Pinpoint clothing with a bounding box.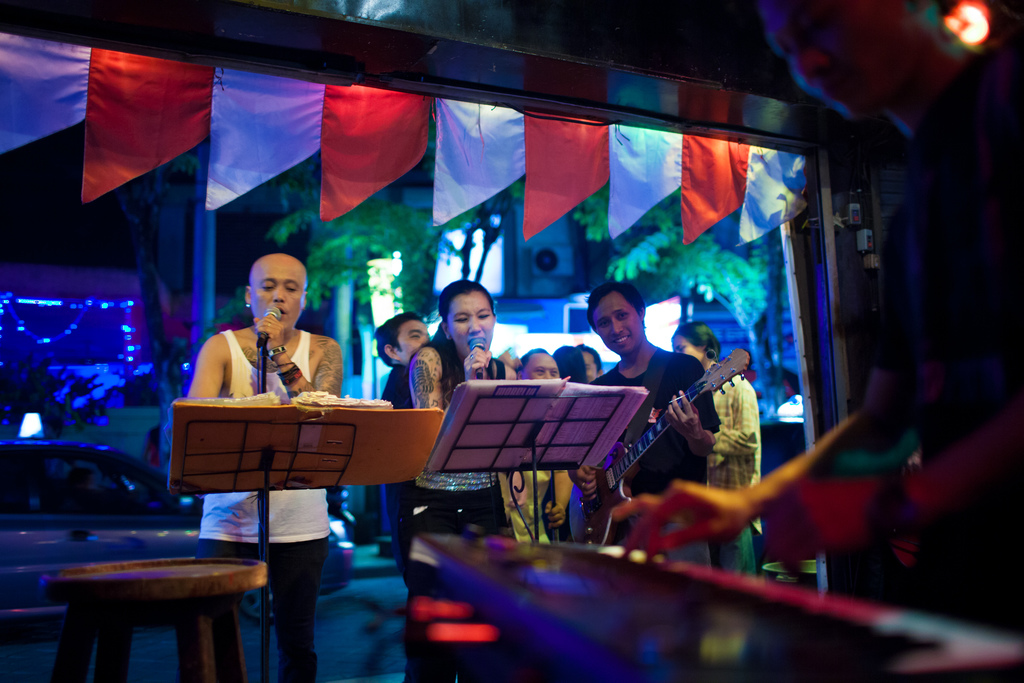
detection(872, 29, 1023, 638).
